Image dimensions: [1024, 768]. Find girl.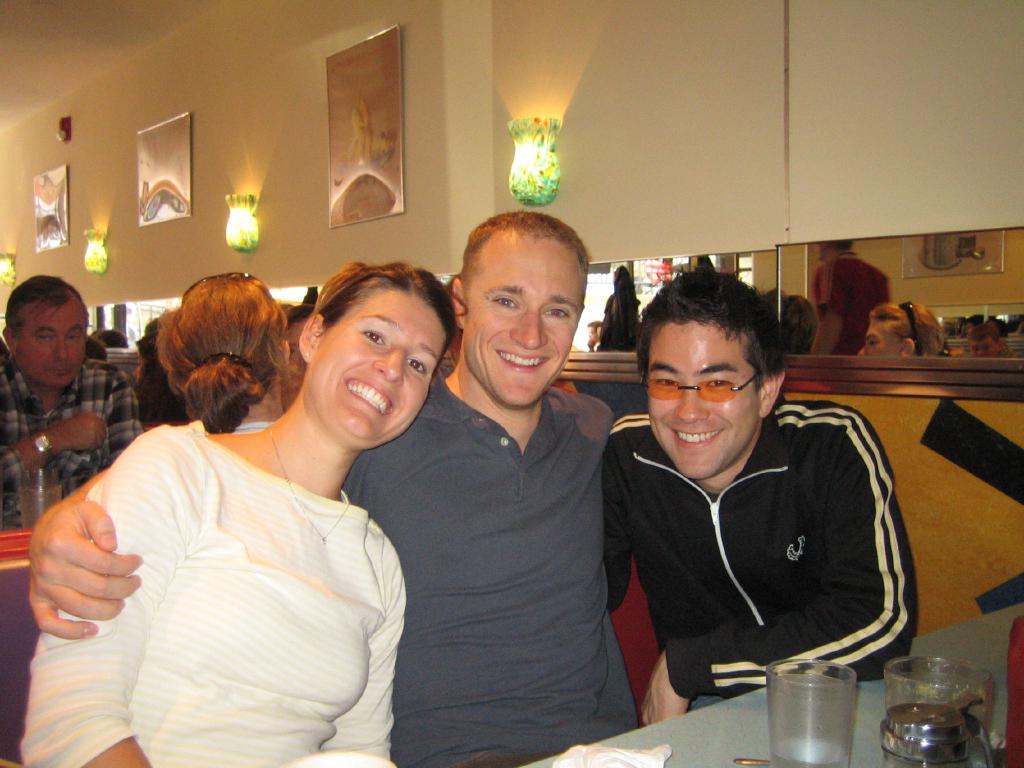
(15, 253, 460, 767).
